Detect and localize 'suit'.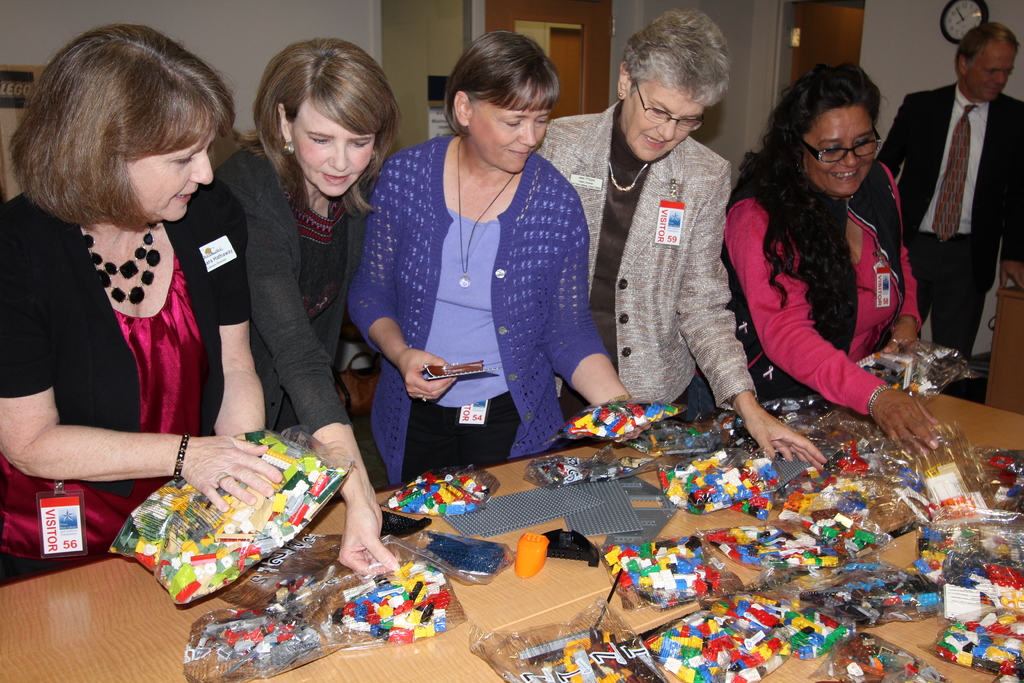
Localized at (869,80,1023,381).
